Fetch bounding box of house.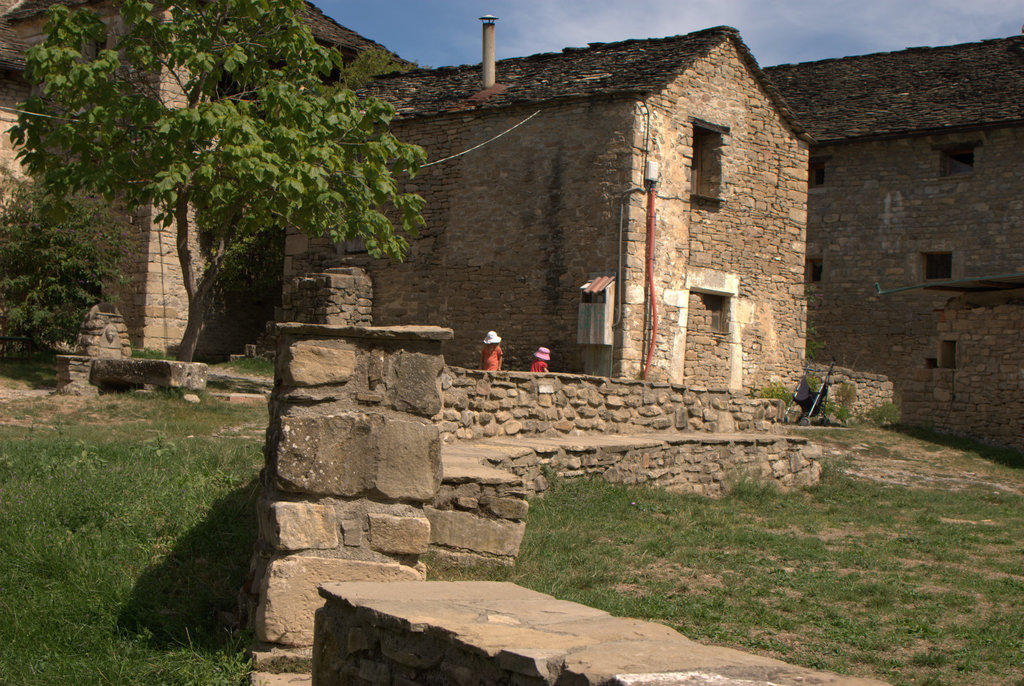
Bbox: Rect(0, 0, 425, 399).
